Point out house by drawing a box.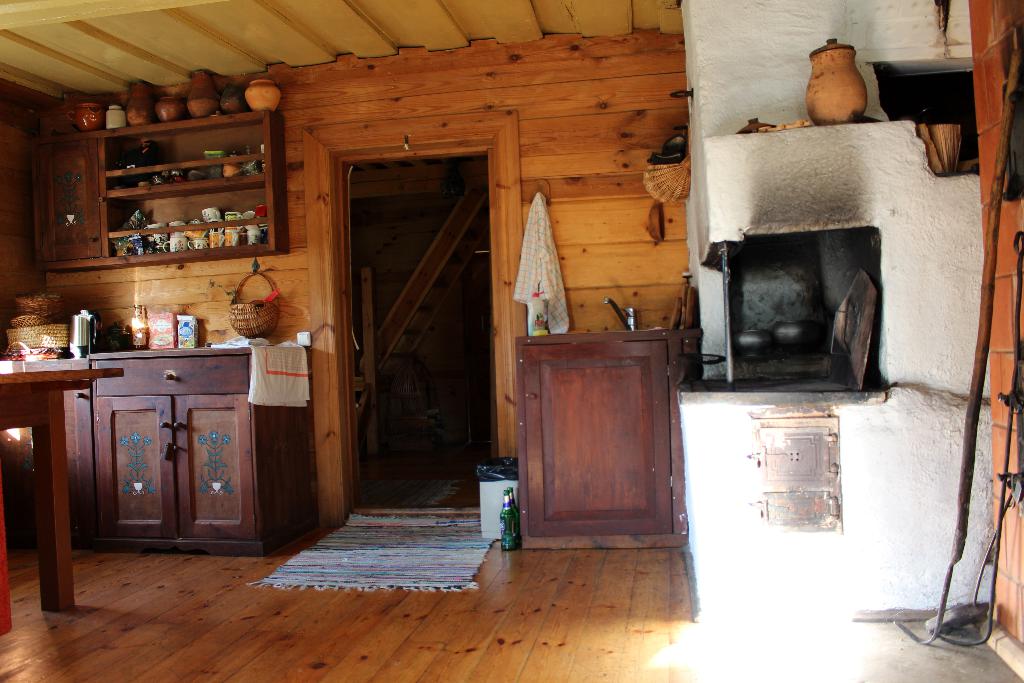
0:0:1022:682.
